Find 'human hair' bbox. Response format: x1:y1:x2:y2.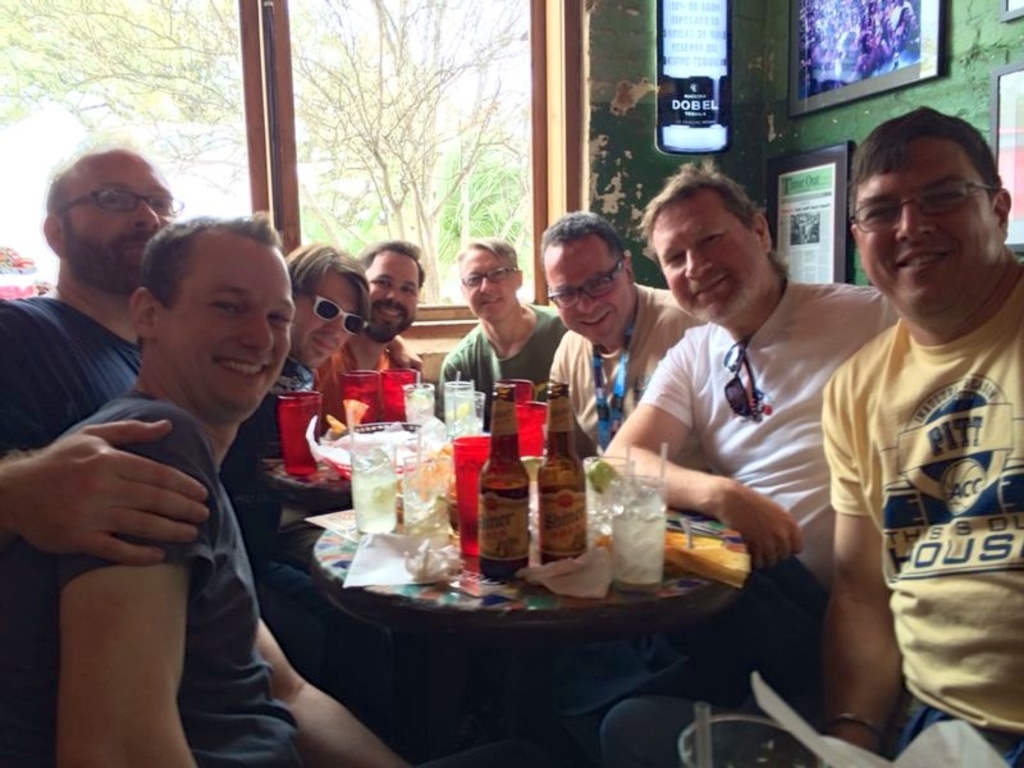
131:209:287:308.
